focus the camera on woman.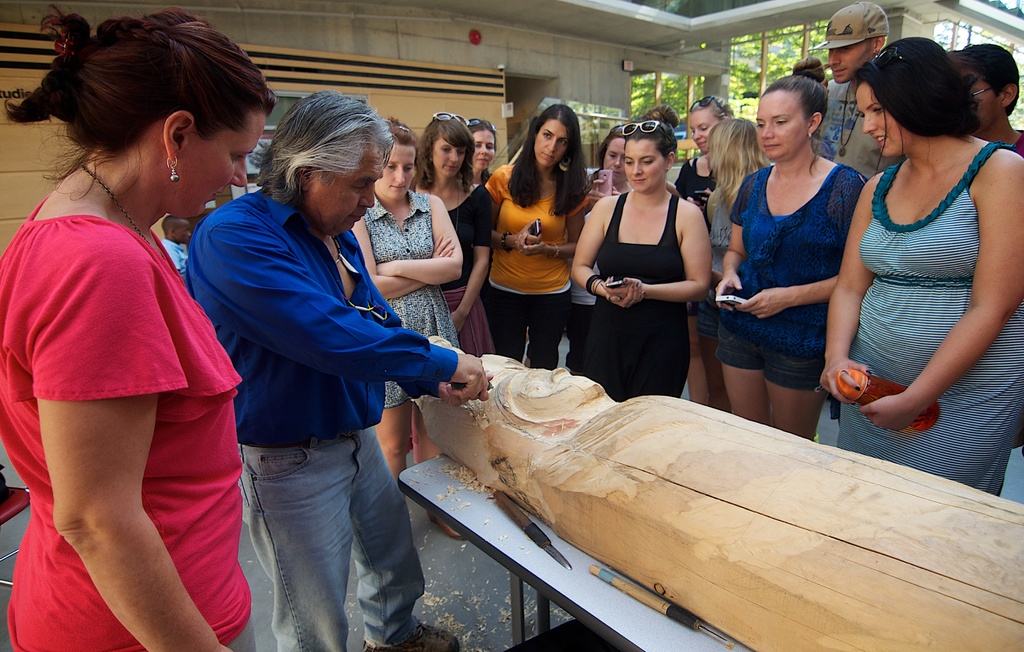
Focus region: 490:102:588:374.
